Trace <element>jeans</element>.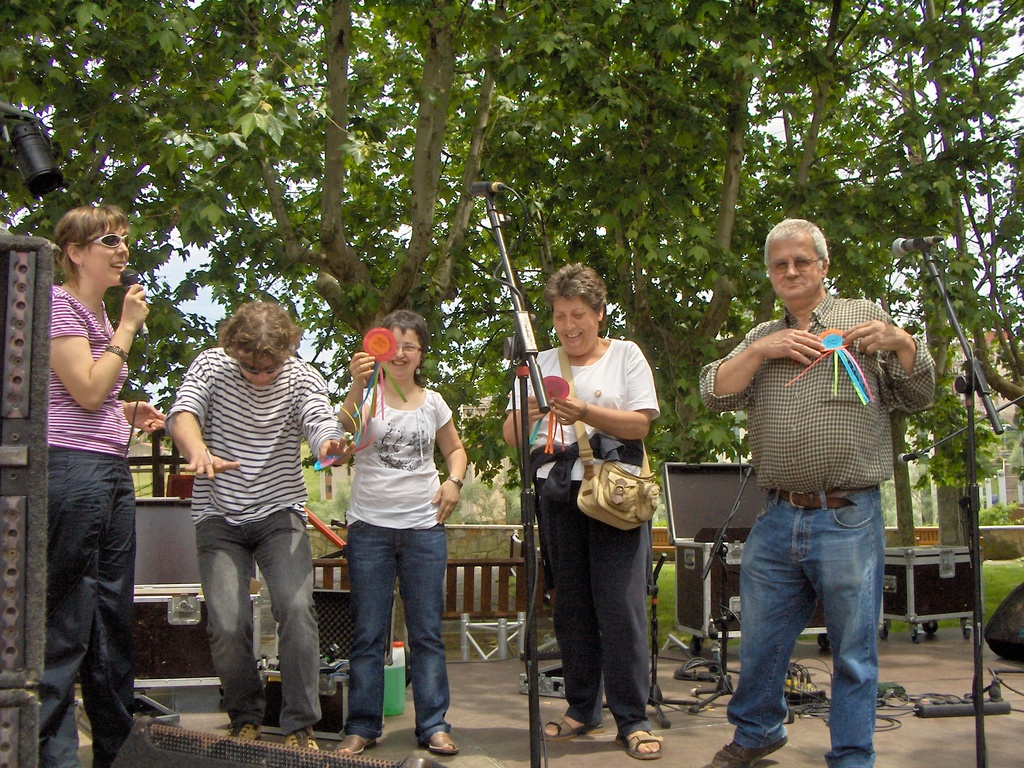
Traced to rect(732, 502, 898, 755).
